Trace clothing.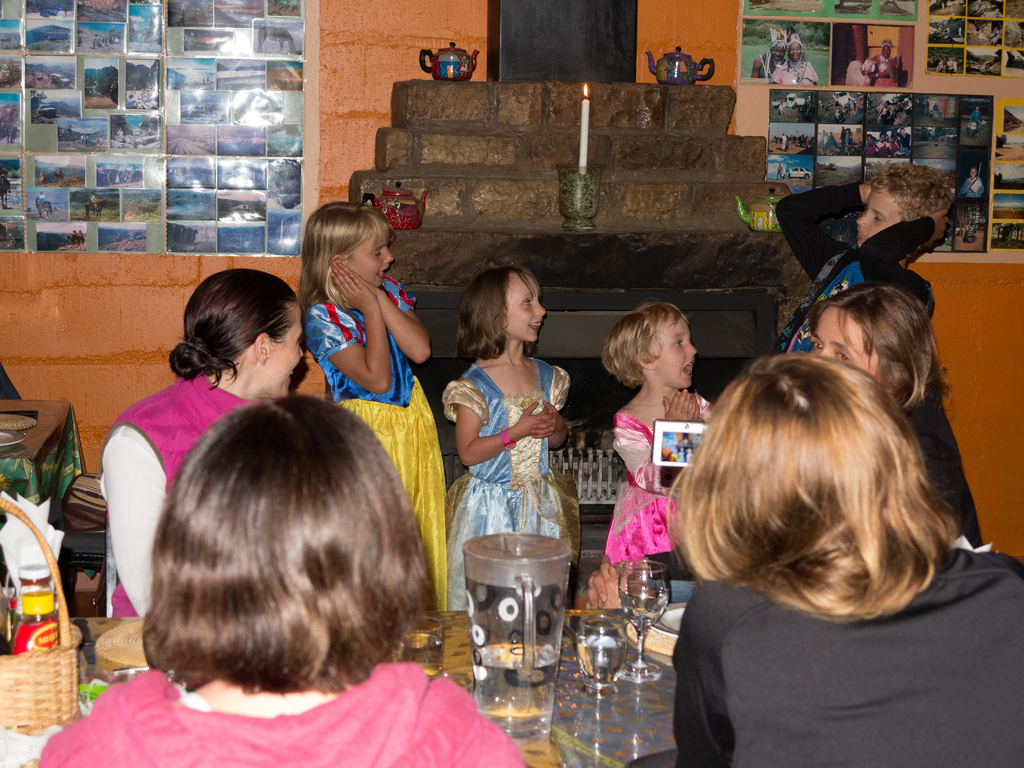
Traced to x1=871, y1=58, x2=896, y2=88.
